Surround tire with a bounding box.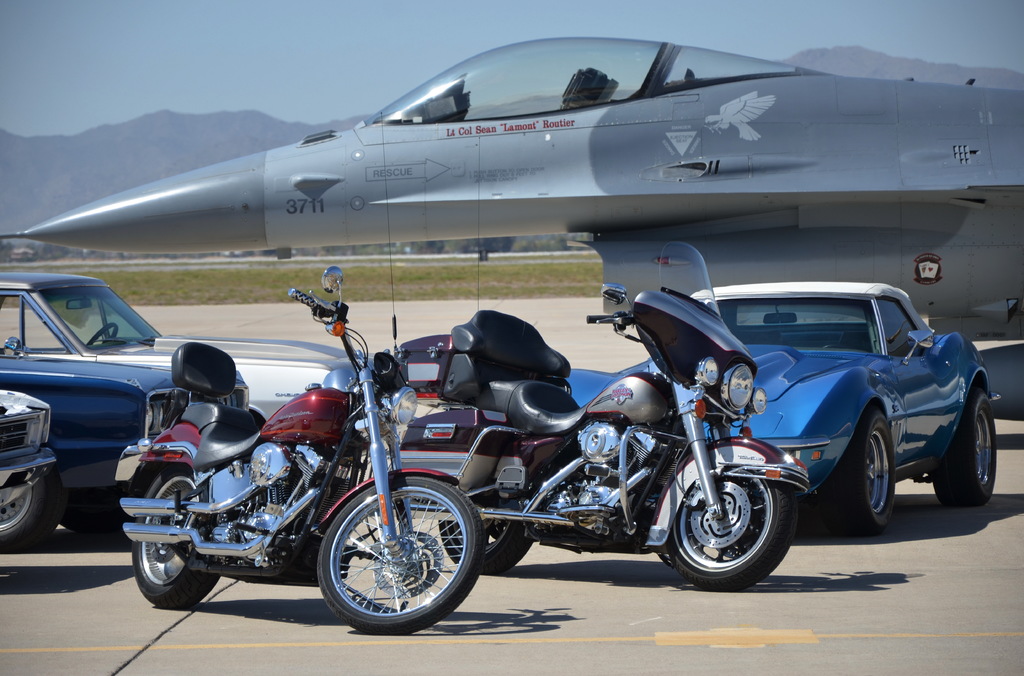
box(312, 475, 488, 636).
